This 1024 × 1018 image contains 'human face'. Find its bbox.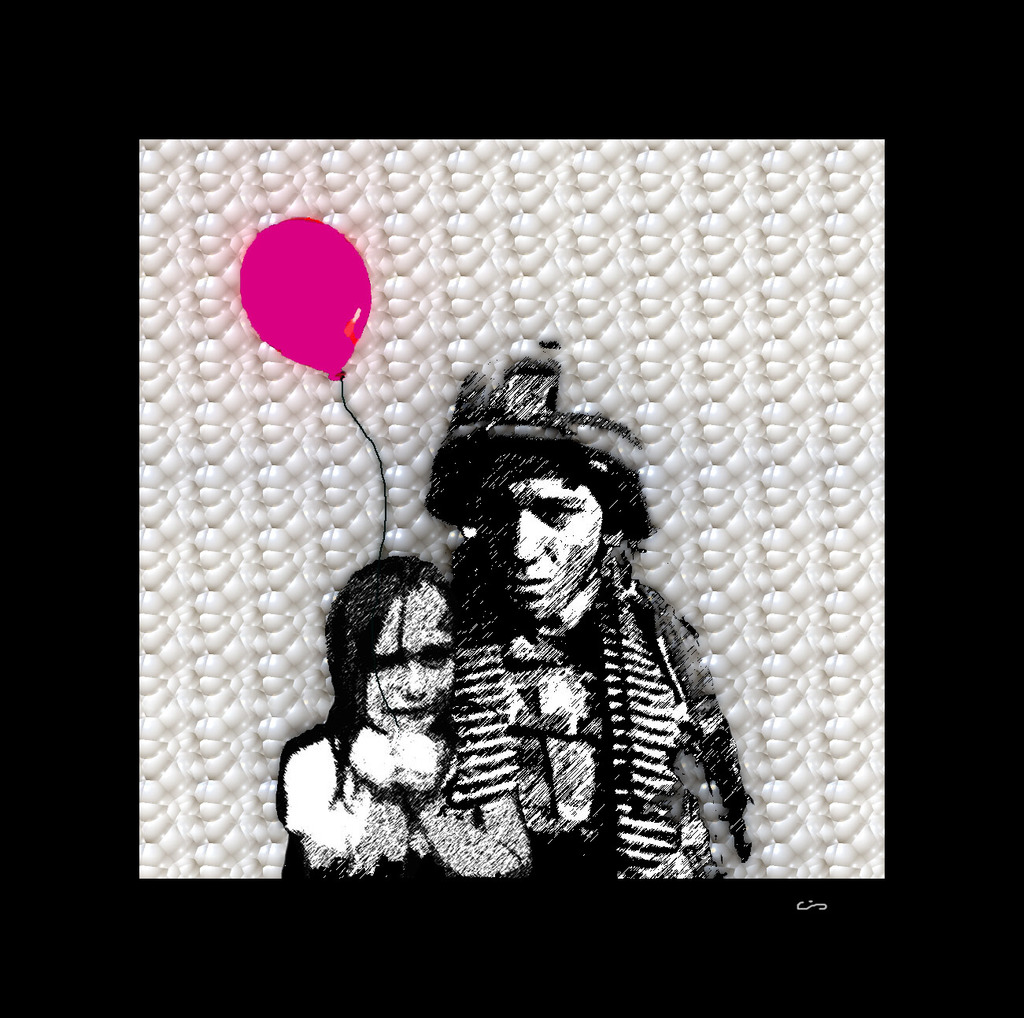
Rect(366, 581, 457, 737).
